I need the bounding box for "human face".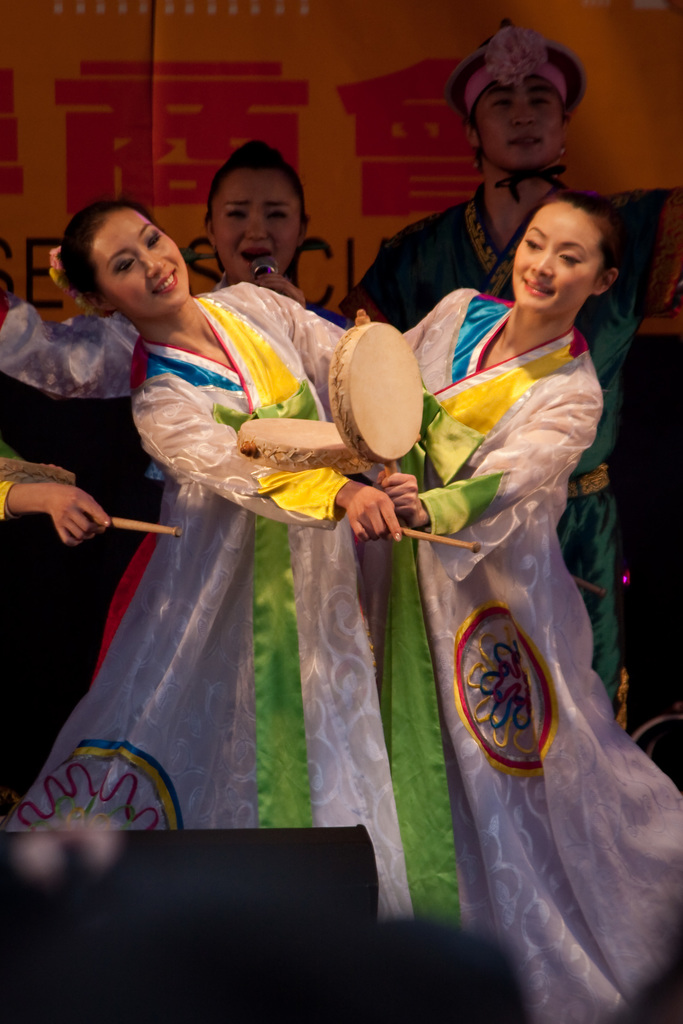
Here it is: (left=206, top=165, right=302, bottom=285).
